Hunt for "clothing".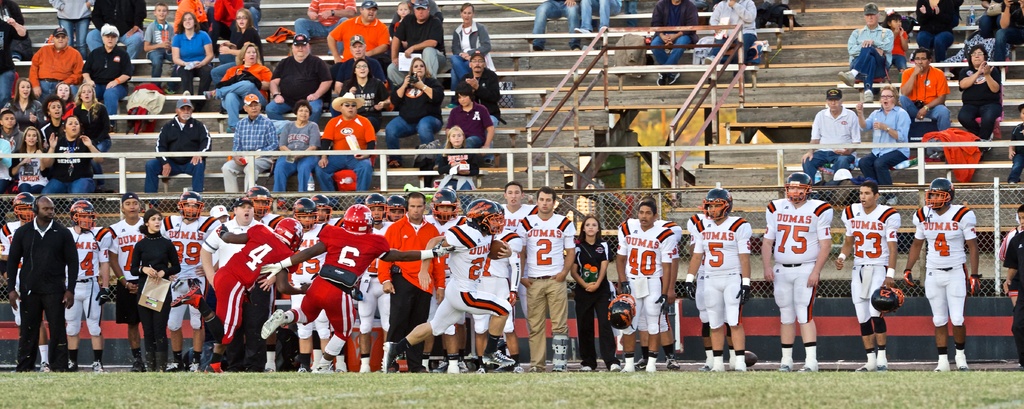
Hunted down at 271:52:326:110.
